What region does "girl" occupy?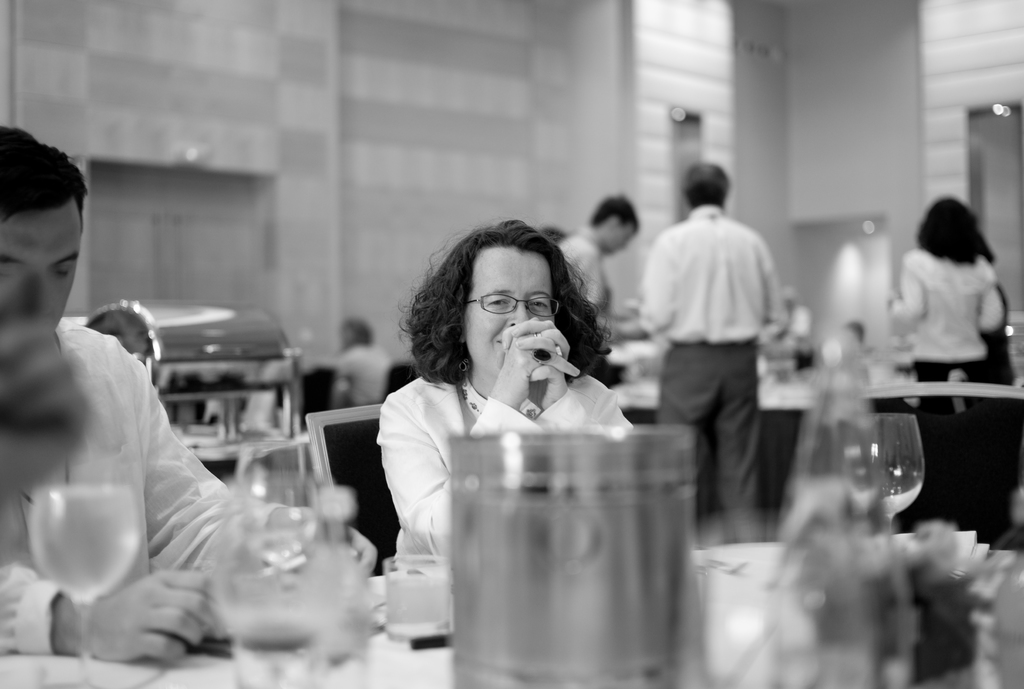
(left=891, top=189, right=1011, bottom=534).
